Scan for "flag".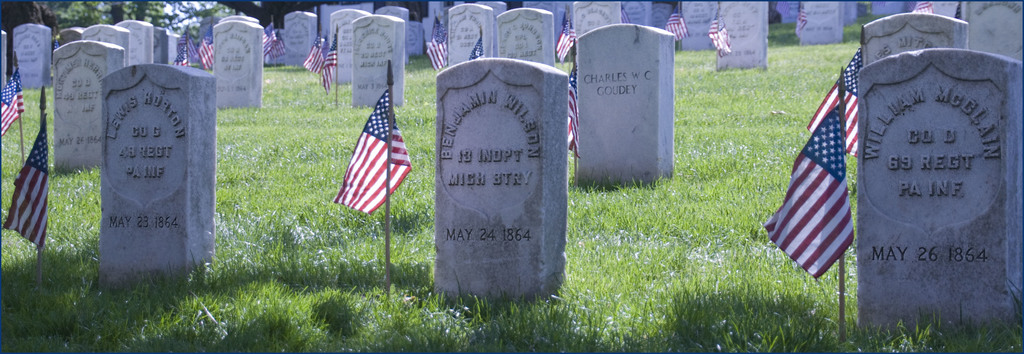
Scan result: [left=564, top=64, right=580, bottom=156].
